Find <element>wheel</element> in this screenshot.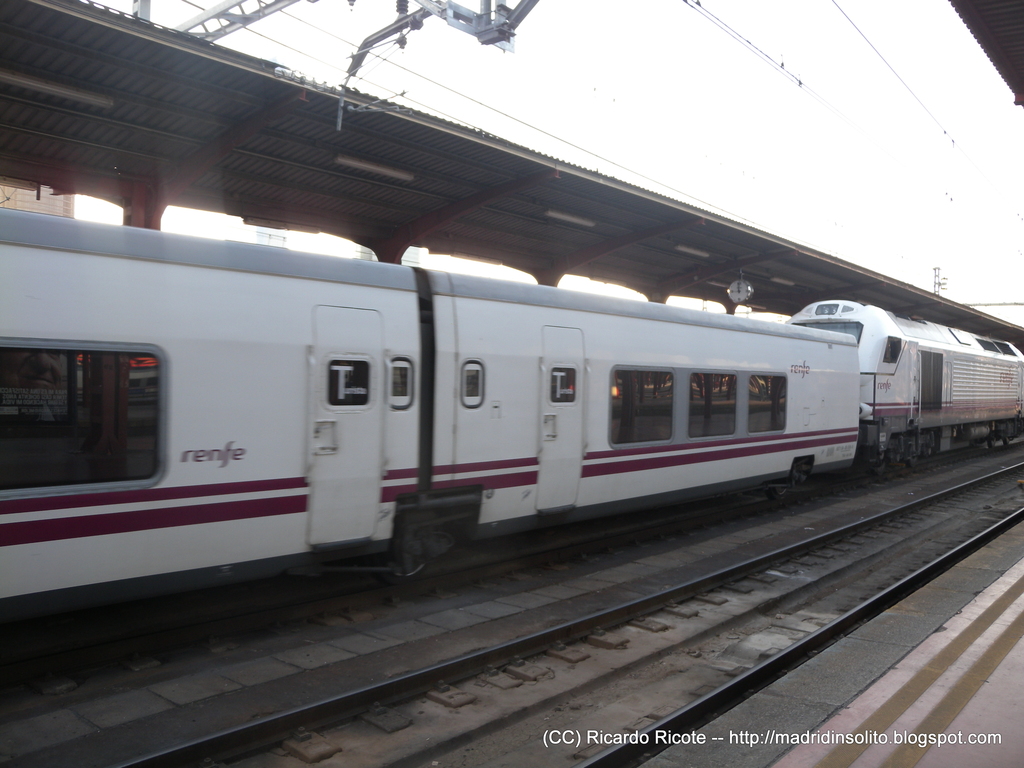
The bounding box for <element>wheel</element> is crop(906, 456, 918, 467).
